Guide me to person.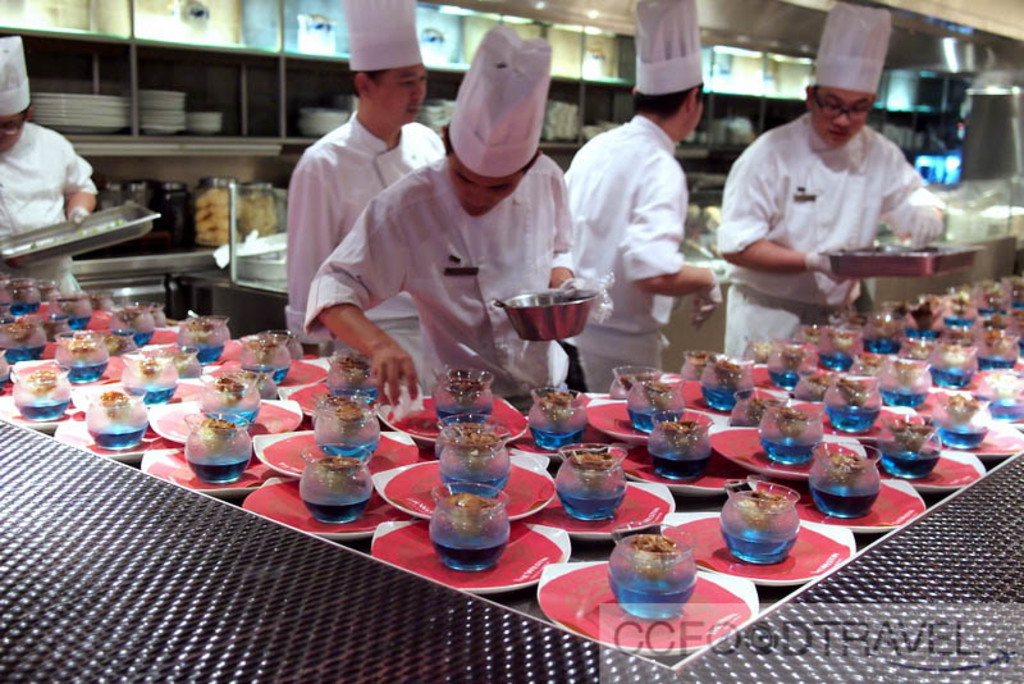
Guidance: [558,0,728,396].
